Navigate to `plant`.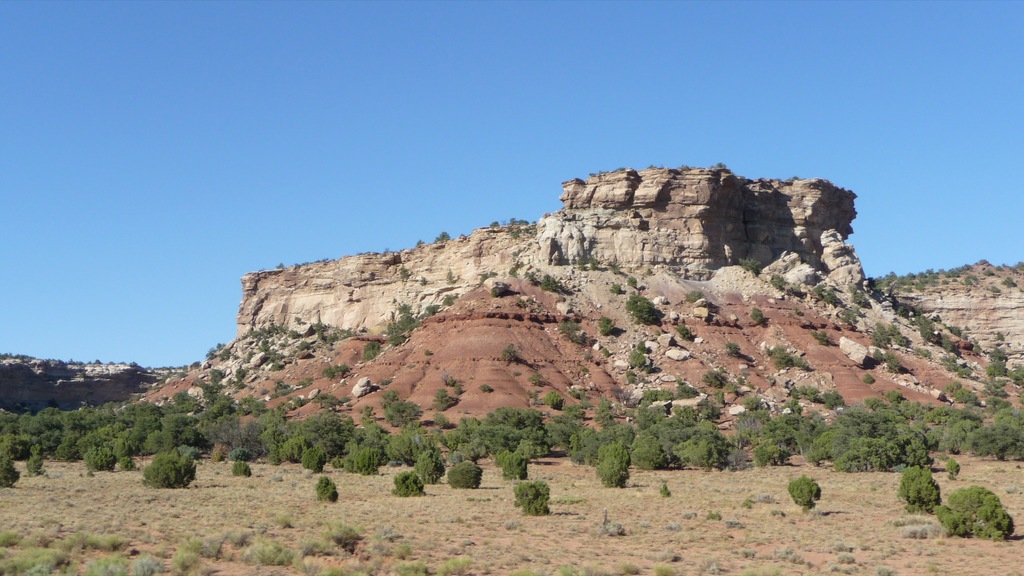
Navigation target: [left=812, top=330, right=832, bottom=344].
